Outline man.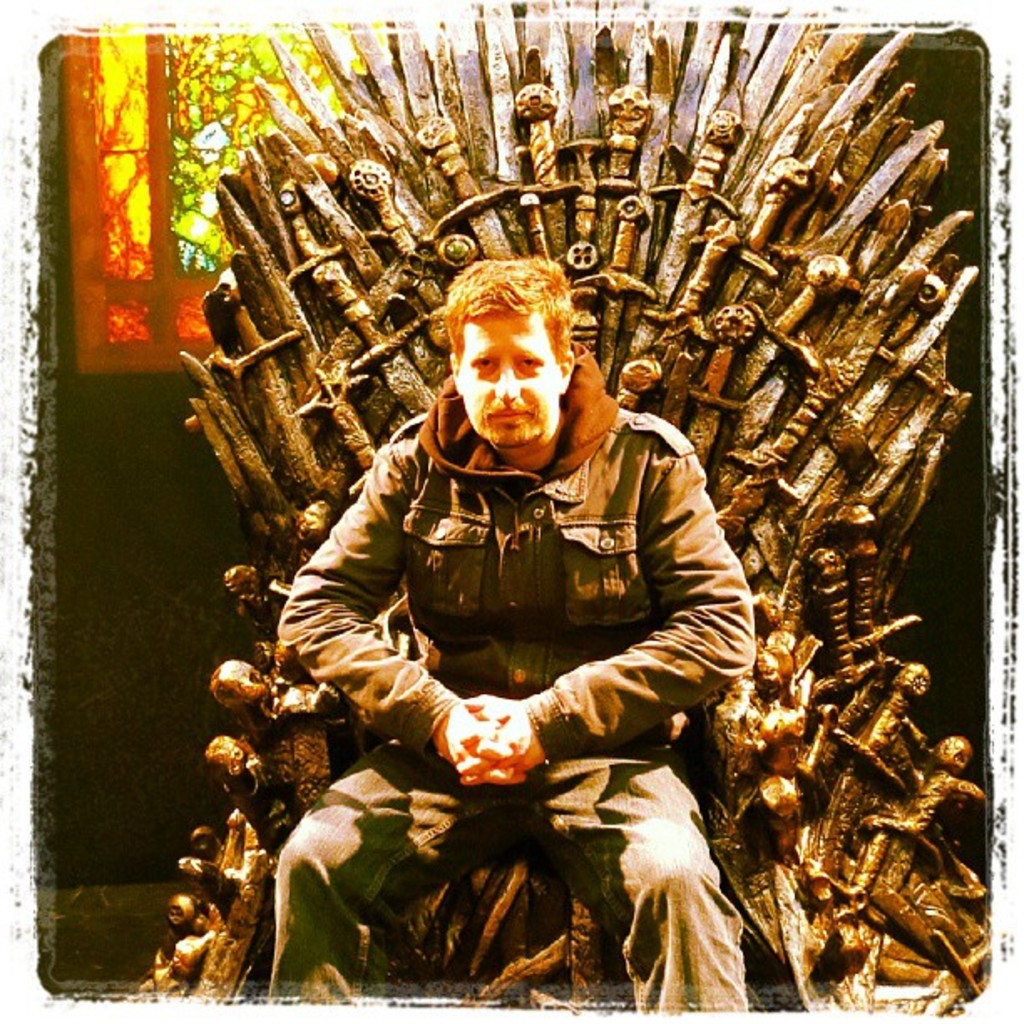
Outline: x1=253 y1=249 x2=766 y2=950.
